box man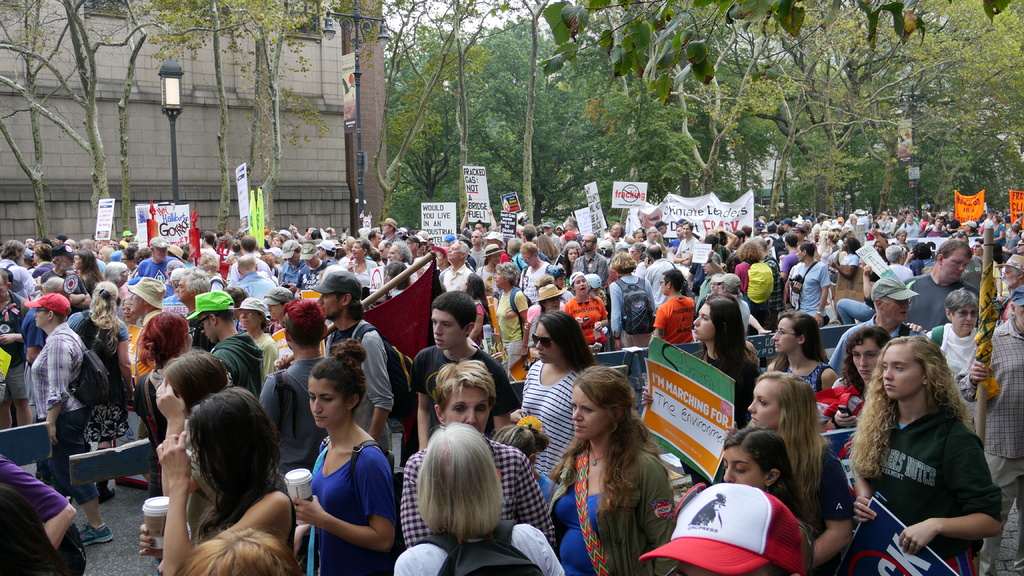
227:236:276:280
